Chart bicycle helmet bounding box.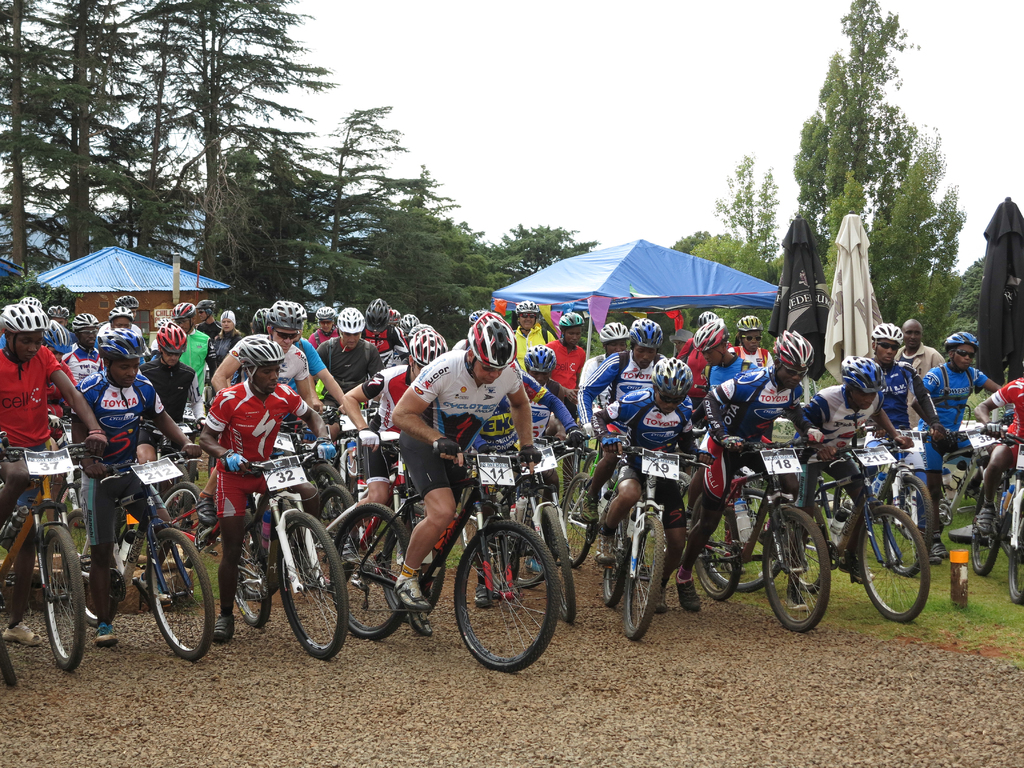
Charted: box=[311, 308, 336, 323].
